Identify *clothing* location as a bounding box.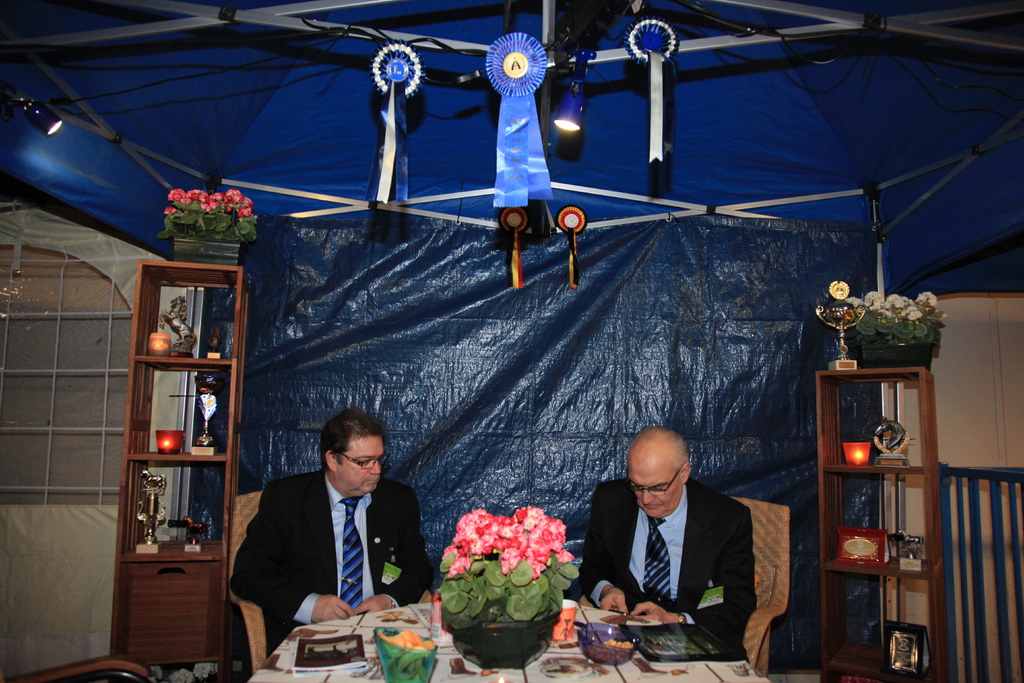
Rect(232, 465, 434, 650).
